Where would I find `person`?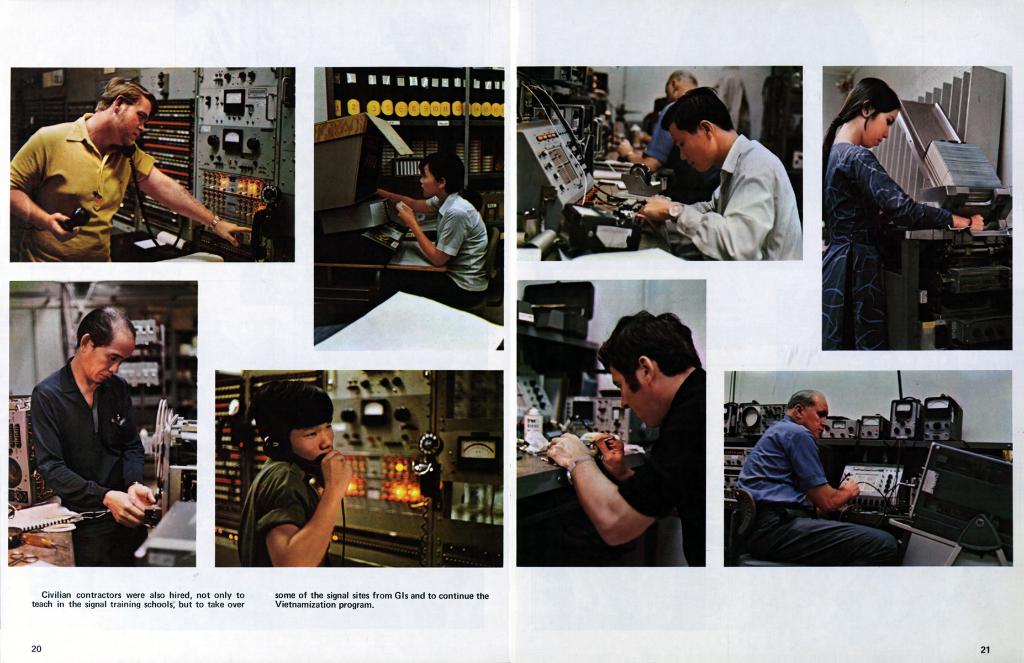
At 543/305/705/568.
